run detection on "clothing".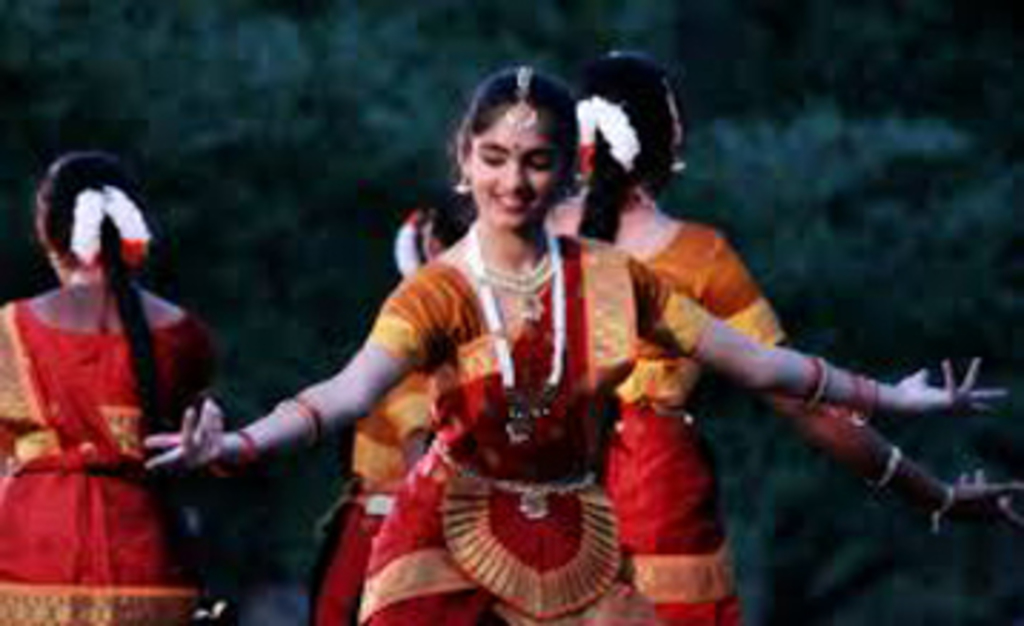
Result: region(0, 297, 217, 623).
